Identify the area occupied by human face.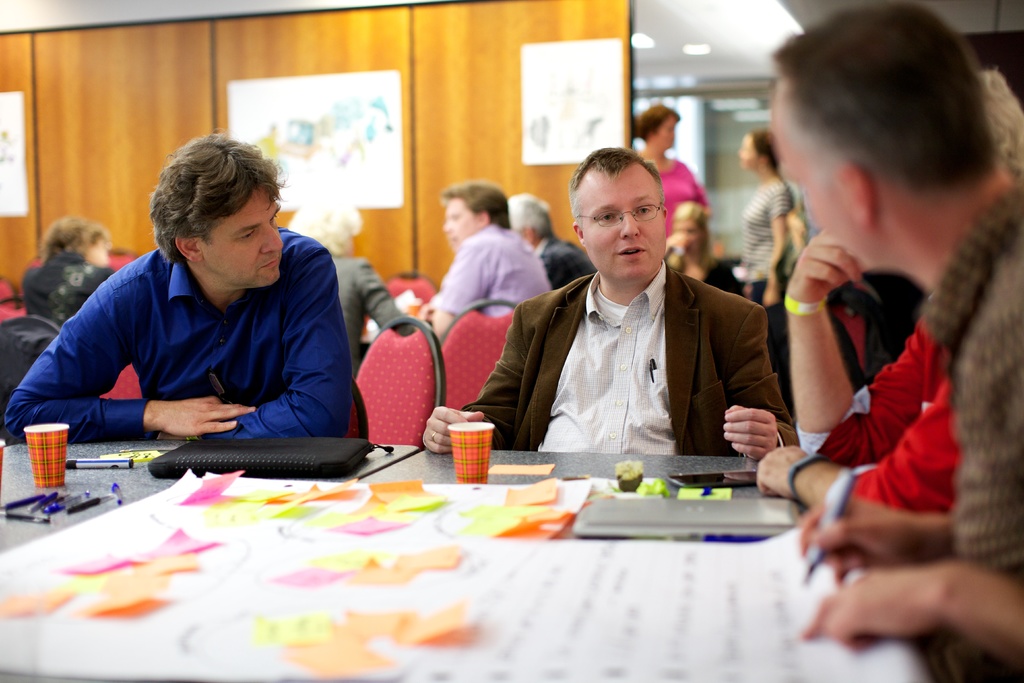
Area: [577,168,666,288].
